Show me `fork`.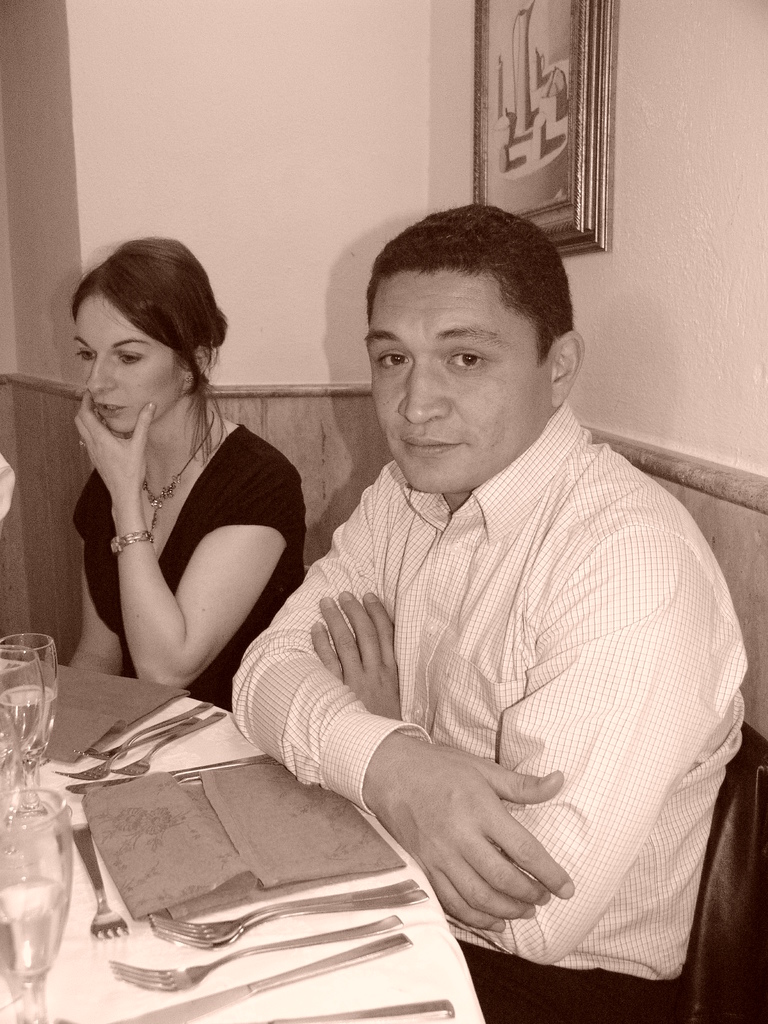
`fork` is here: [left=106, top=708, right=234, bottom=781].
